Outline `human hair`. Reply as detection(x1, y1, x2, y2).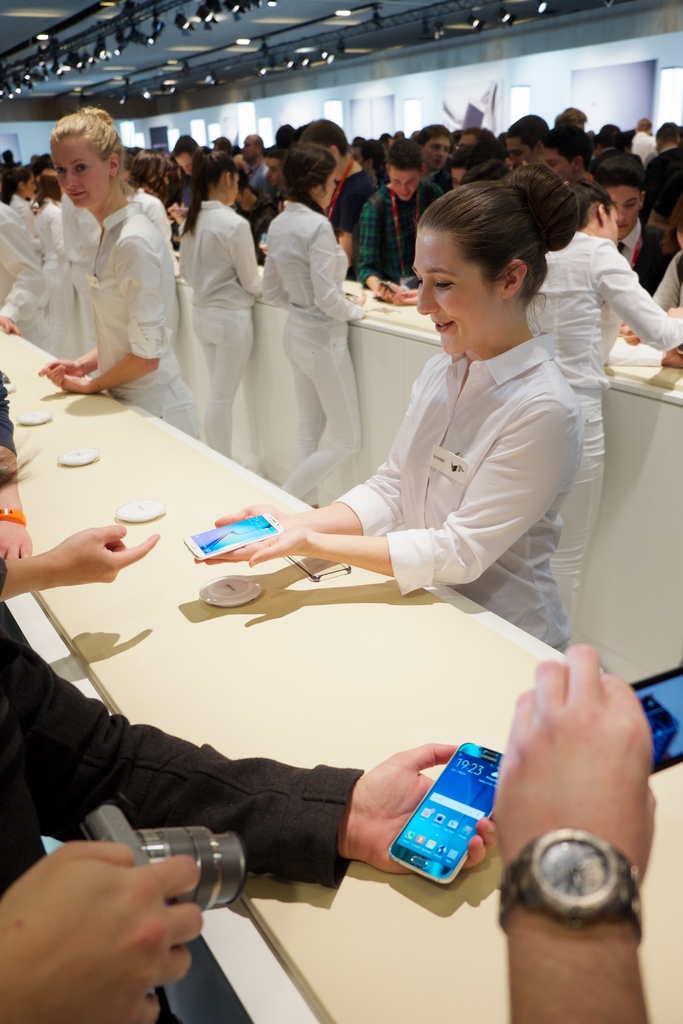
detection(418, 124, 454, 154).
